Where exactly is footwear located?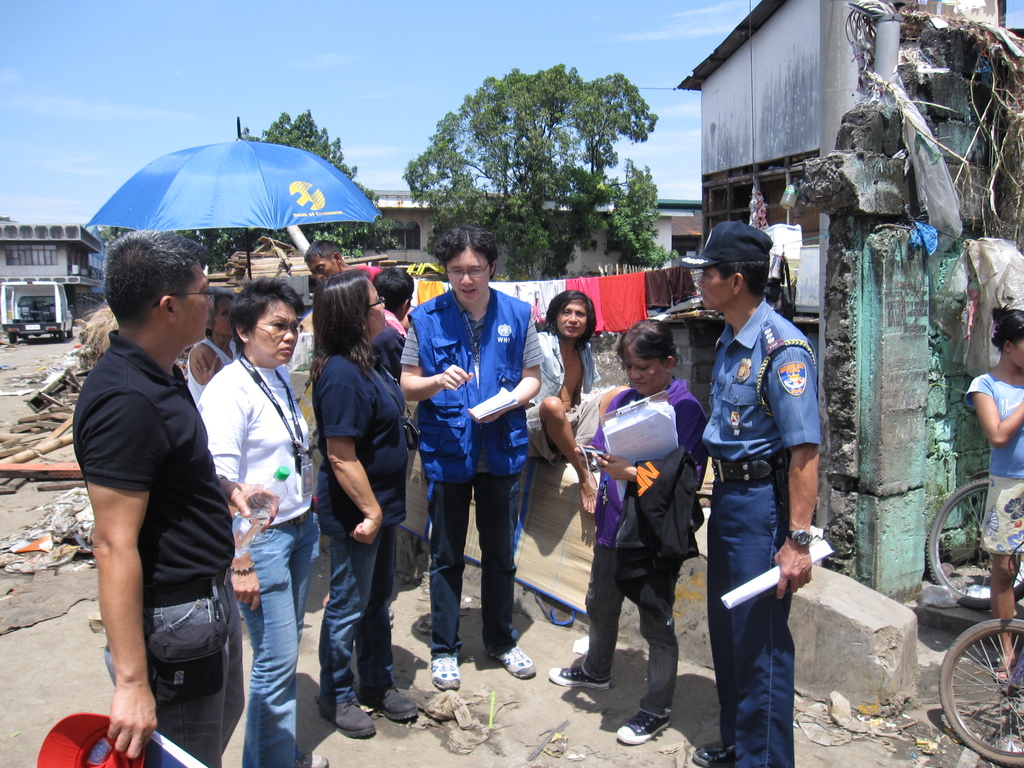
Its bounding box is BBox(491, 643, 533, 675).
